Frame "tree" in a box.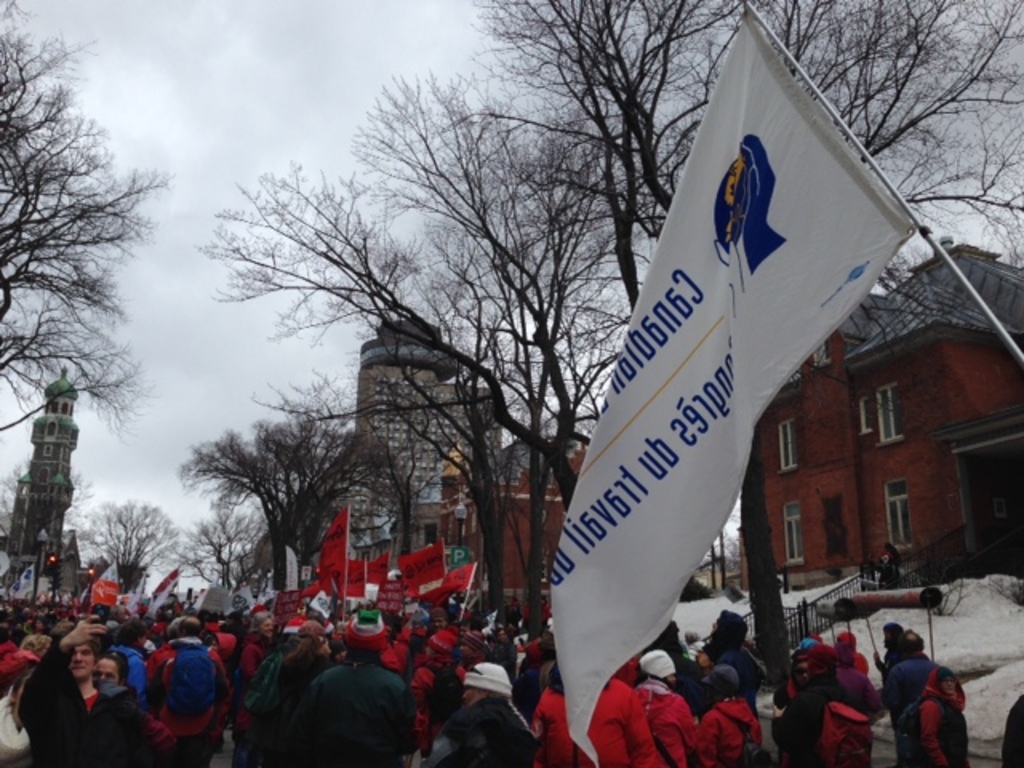
locate(584, 0, 1022, 683).
